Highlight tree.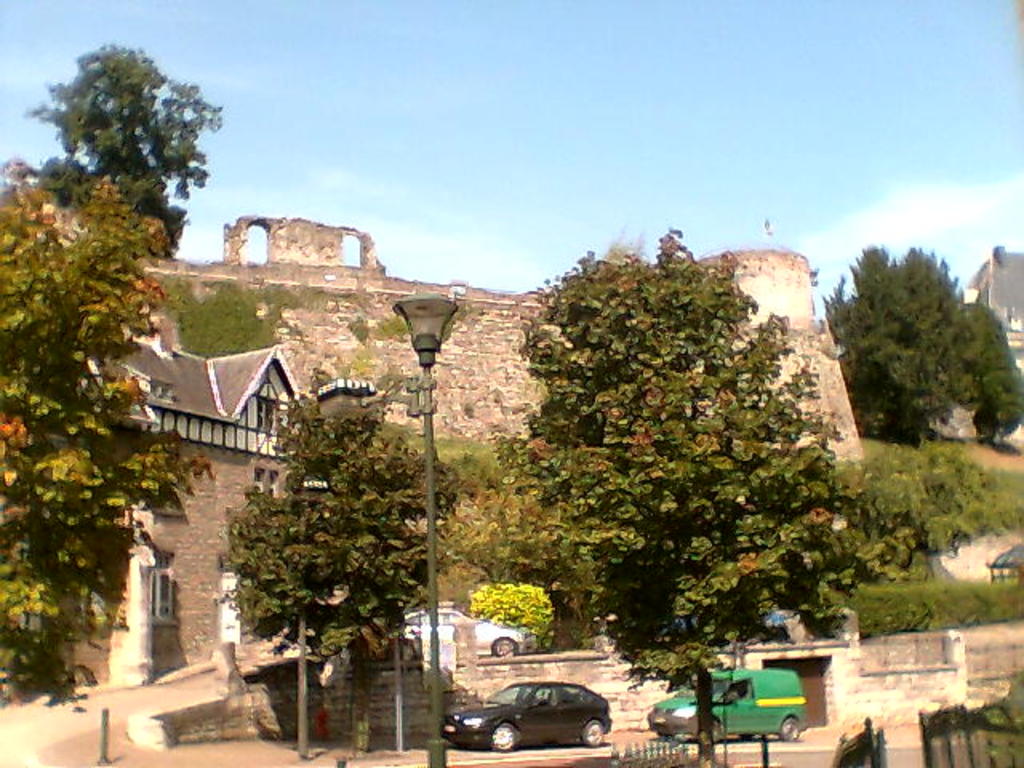
Highlighted region: 837,245,992,443.
